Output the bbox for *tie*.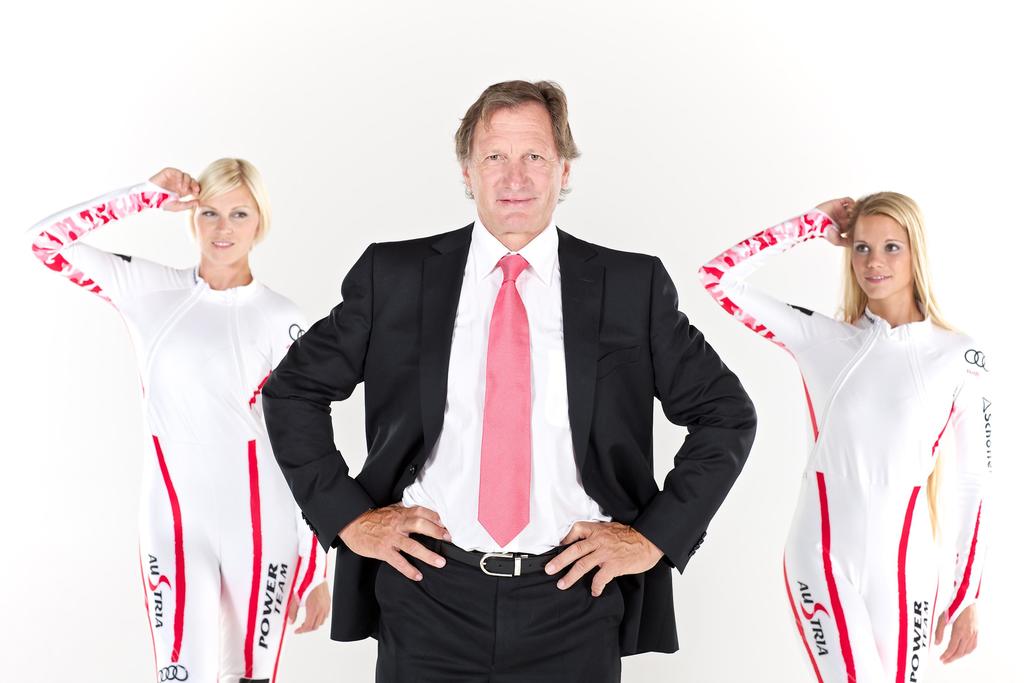
<region>476, 252, 528, 547</region>.
